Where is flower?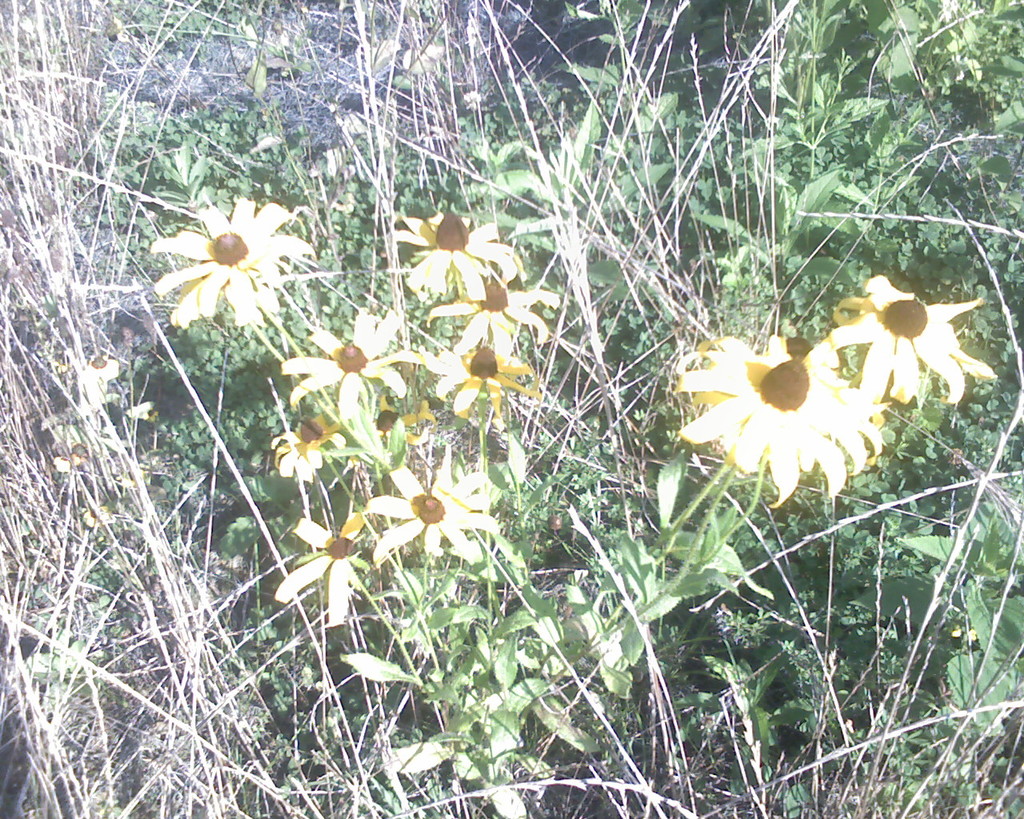
[390, 210, 530, 303].
